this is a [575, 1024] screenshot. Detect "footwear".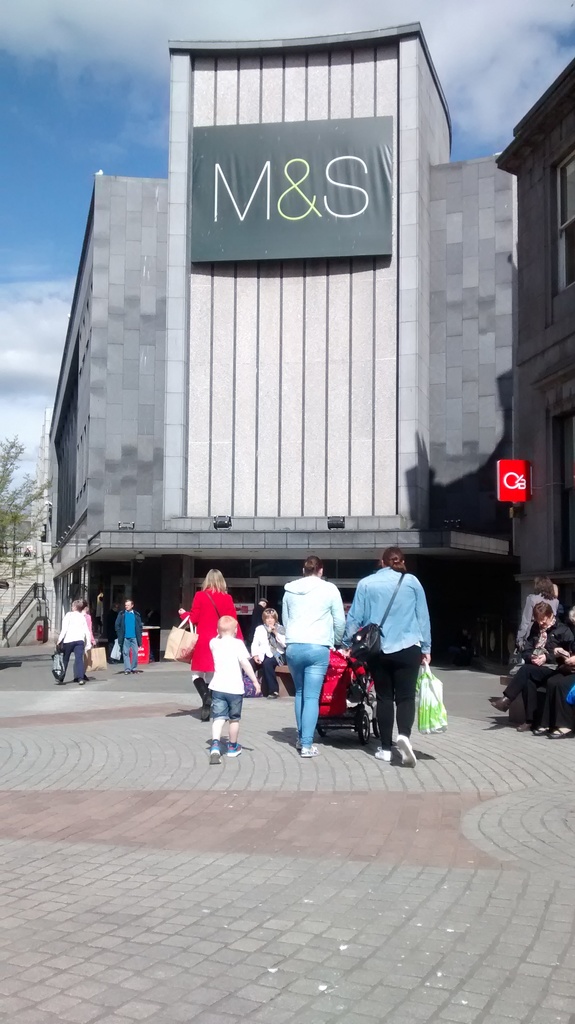
(left=551, top=726, right=574, bottom=739).
